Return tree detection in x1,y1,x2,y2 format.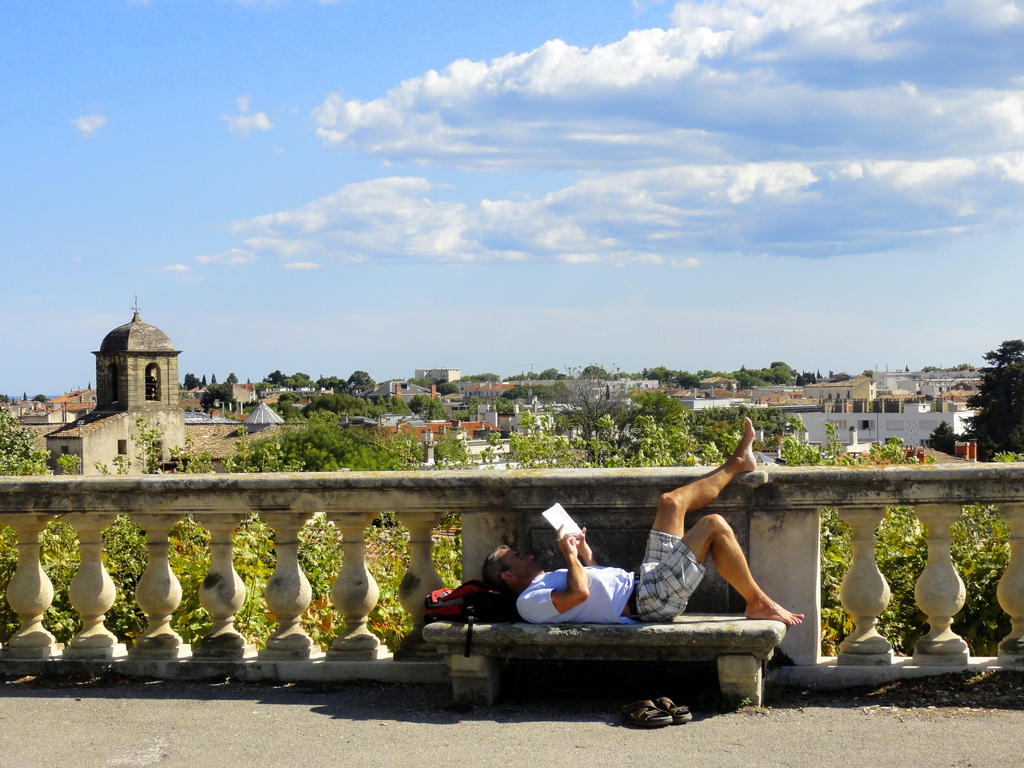
383,393,414,416.
